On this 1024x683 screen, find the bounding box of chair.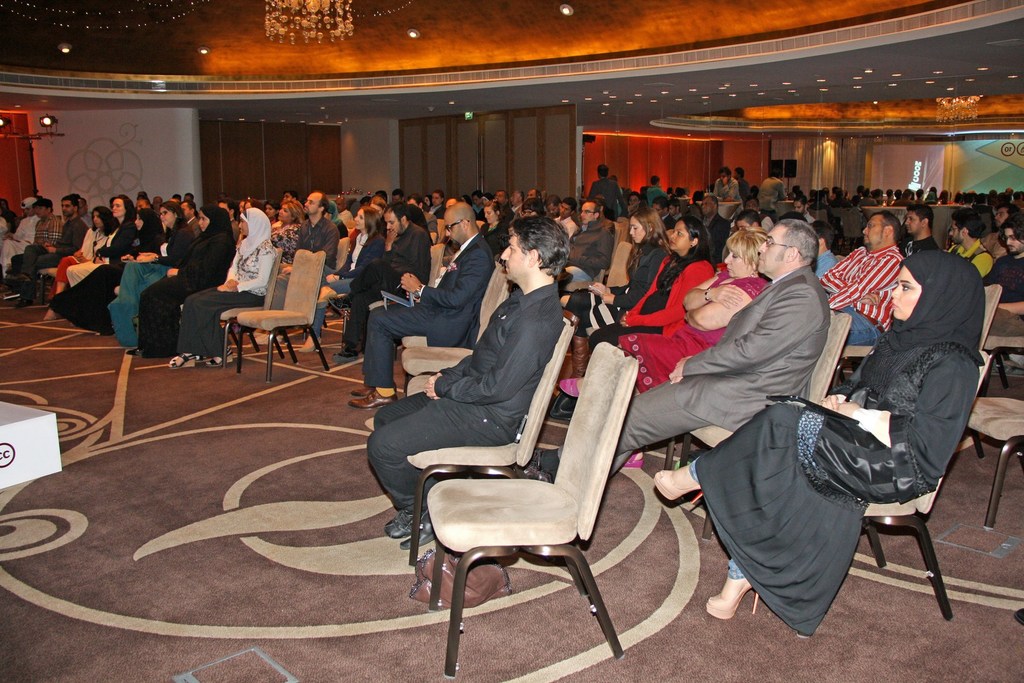
Bounding box: select_region(244, 259, 334, 379).
